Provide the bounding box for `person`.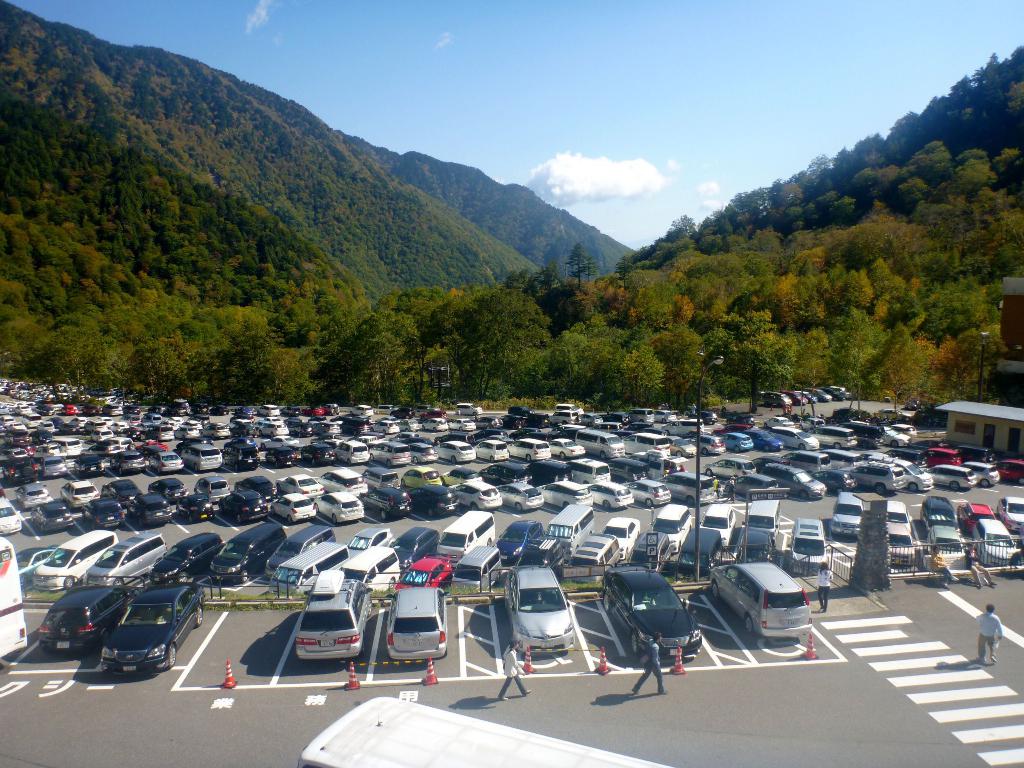
Rect(964, 541, 997, 586).
